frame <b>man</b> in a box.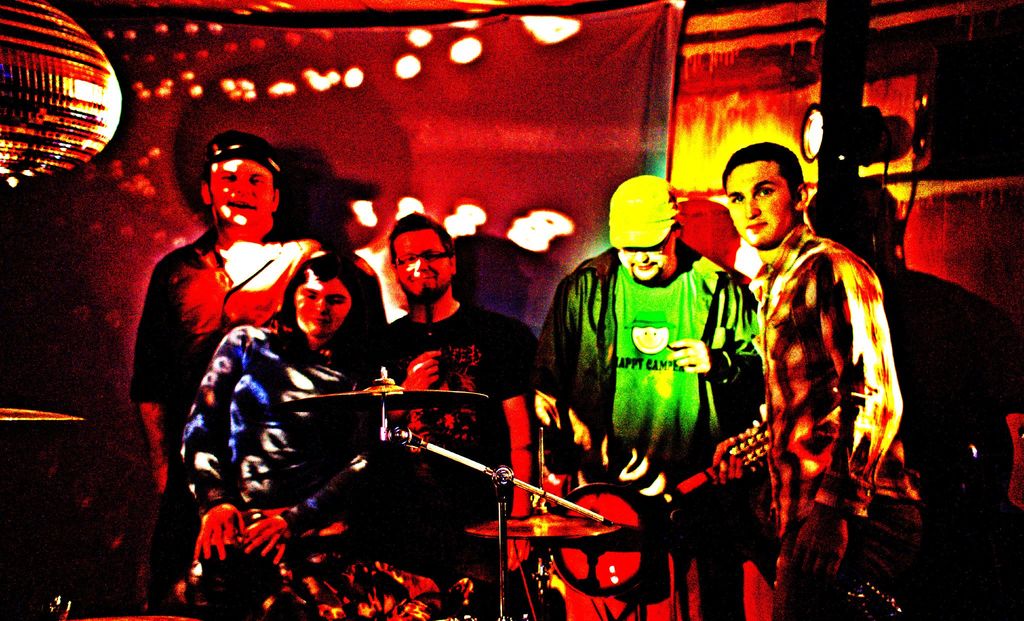
box=[698, 150, 912, 599].
